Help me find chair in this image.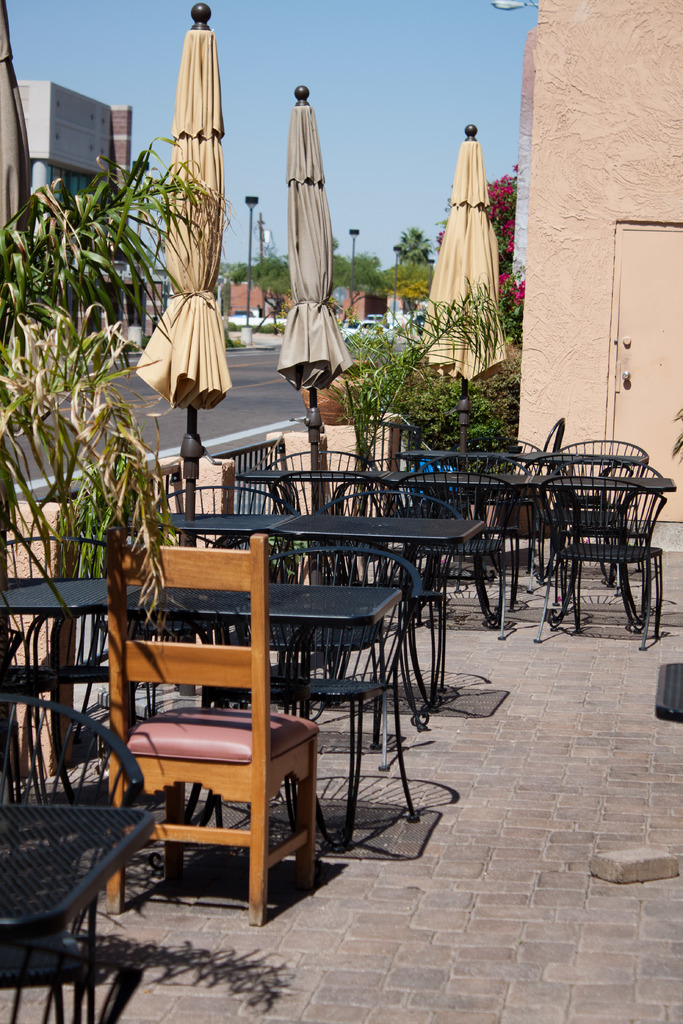
Found it: locate(455, 428, 547, 578).
